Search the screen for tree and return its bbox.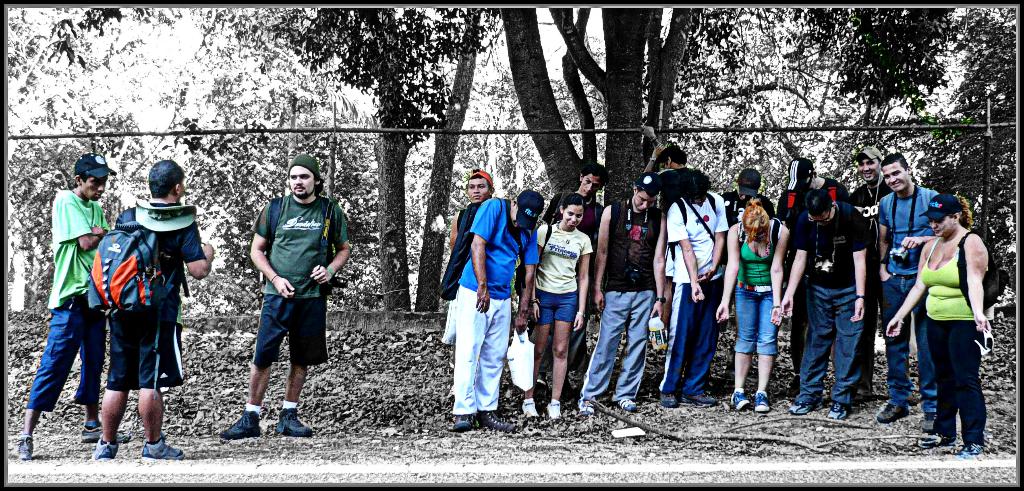
Found: [213,10,497,310].
